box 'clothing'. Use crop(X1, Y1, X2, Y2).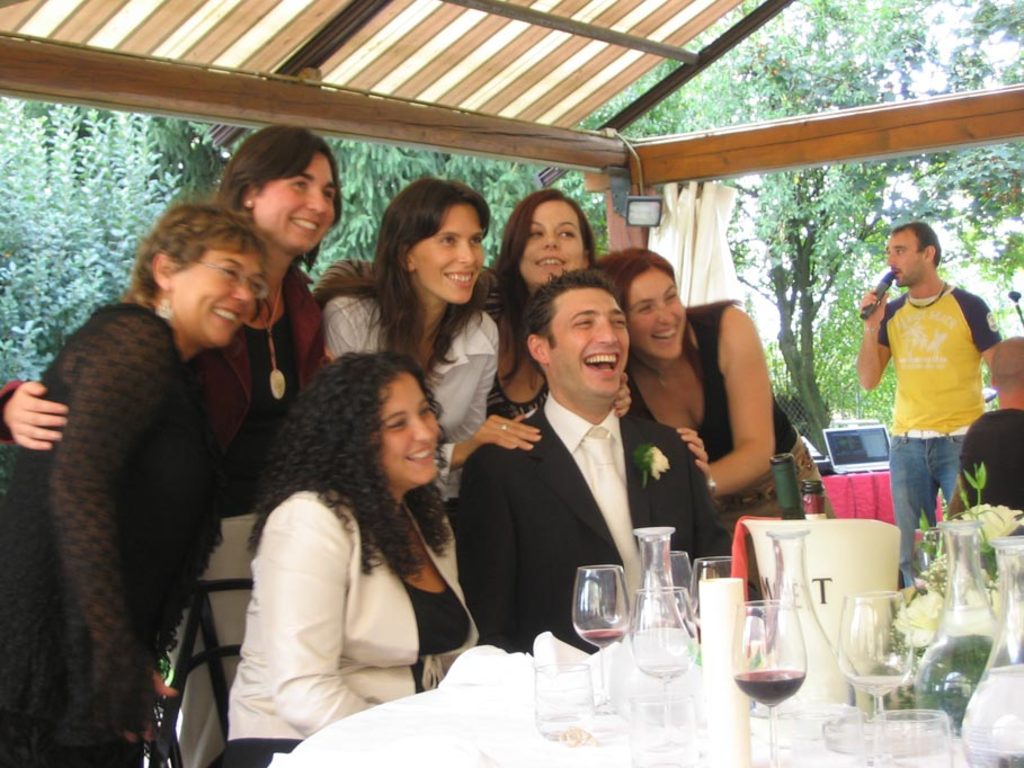
crop(18, 207, 278, 767).
